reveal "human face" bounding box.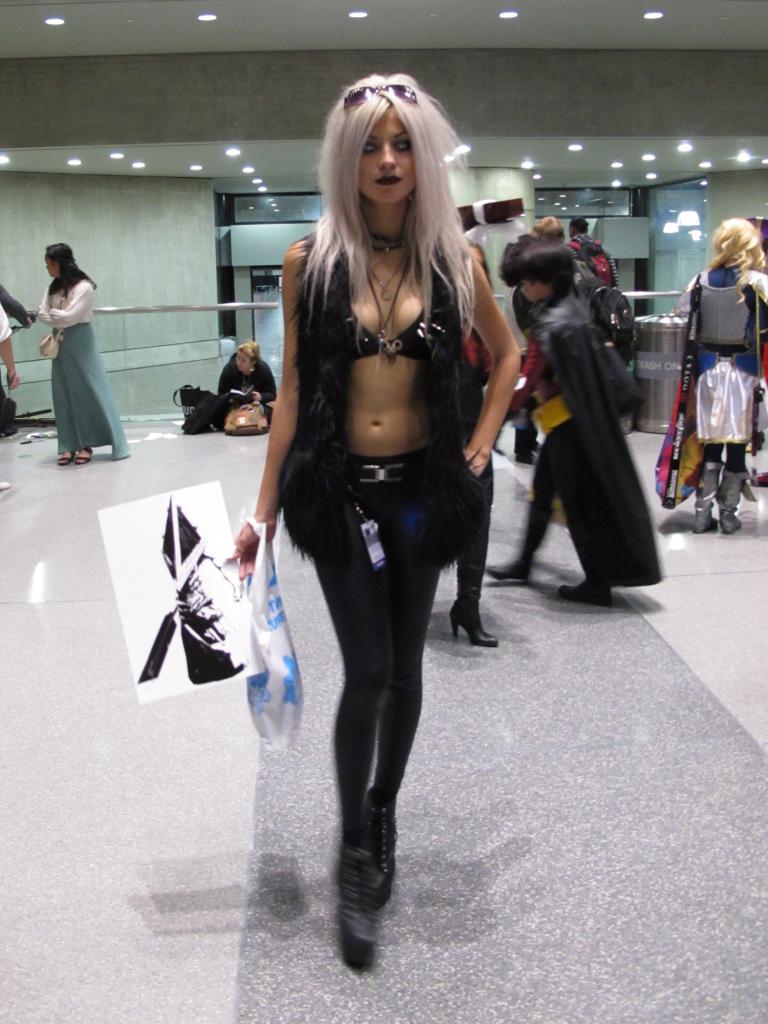
Revealed: rect(358, 111, 417, 204).
